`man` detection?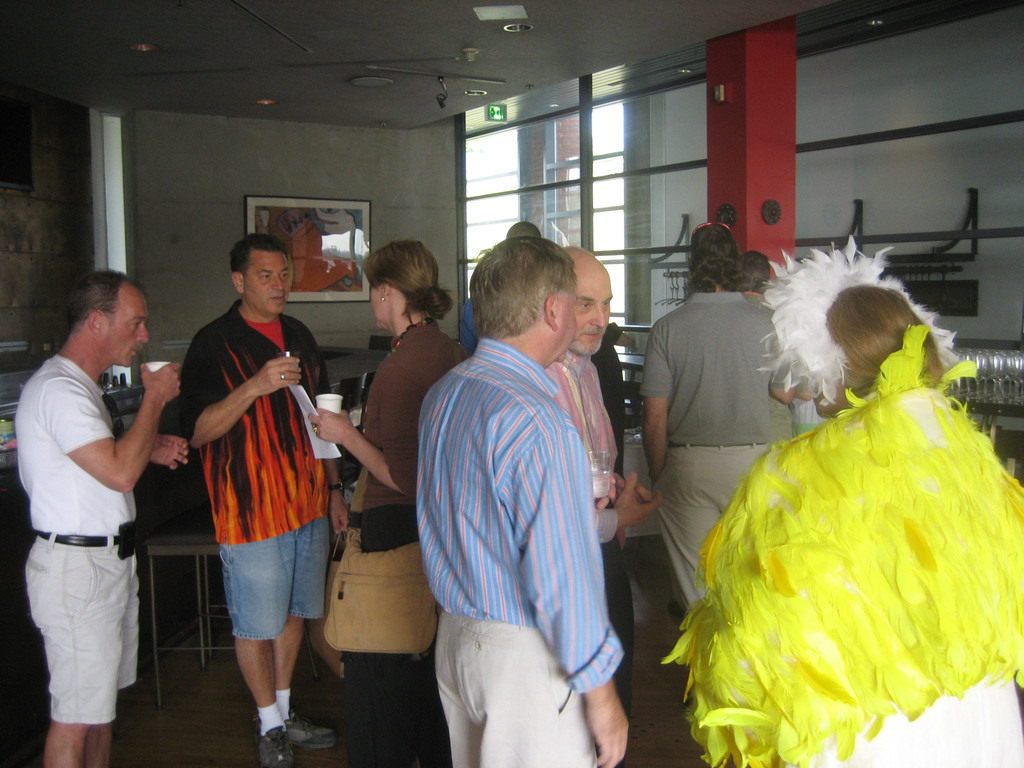
(left=12, top=255, right=189, bottom=765)
